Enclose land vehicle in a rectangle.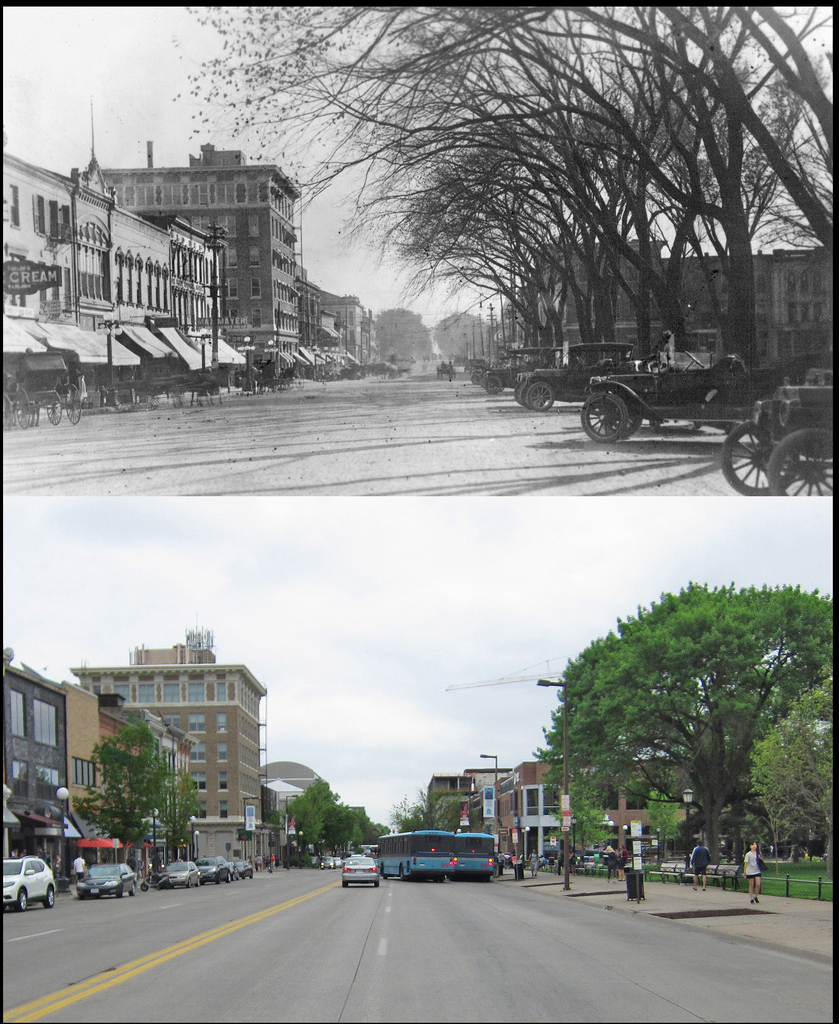
pyautogui.locateOnScreen(81, 865, 136, 893).
